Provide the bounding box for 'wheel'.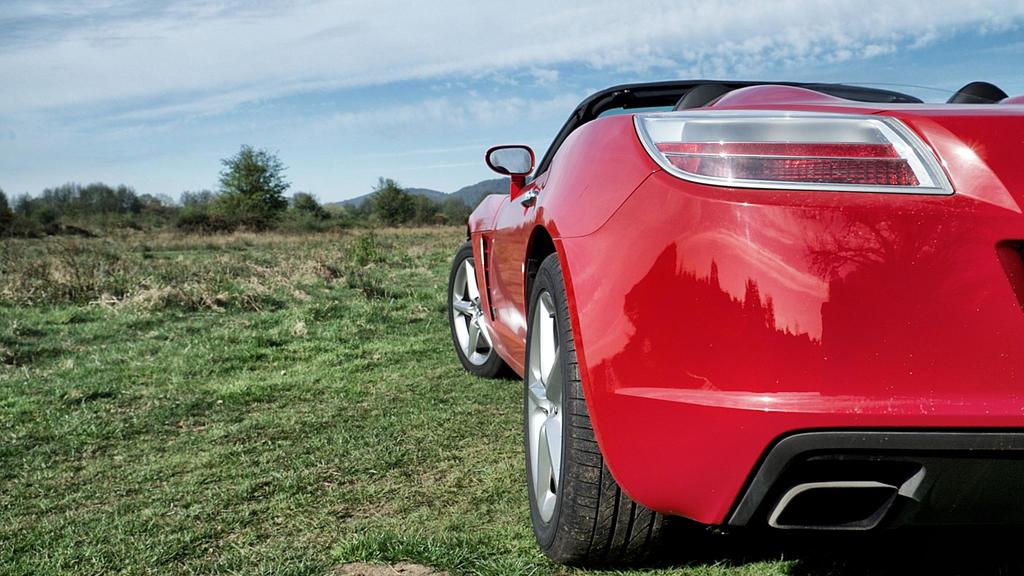
[447, 240, 506, 374].
